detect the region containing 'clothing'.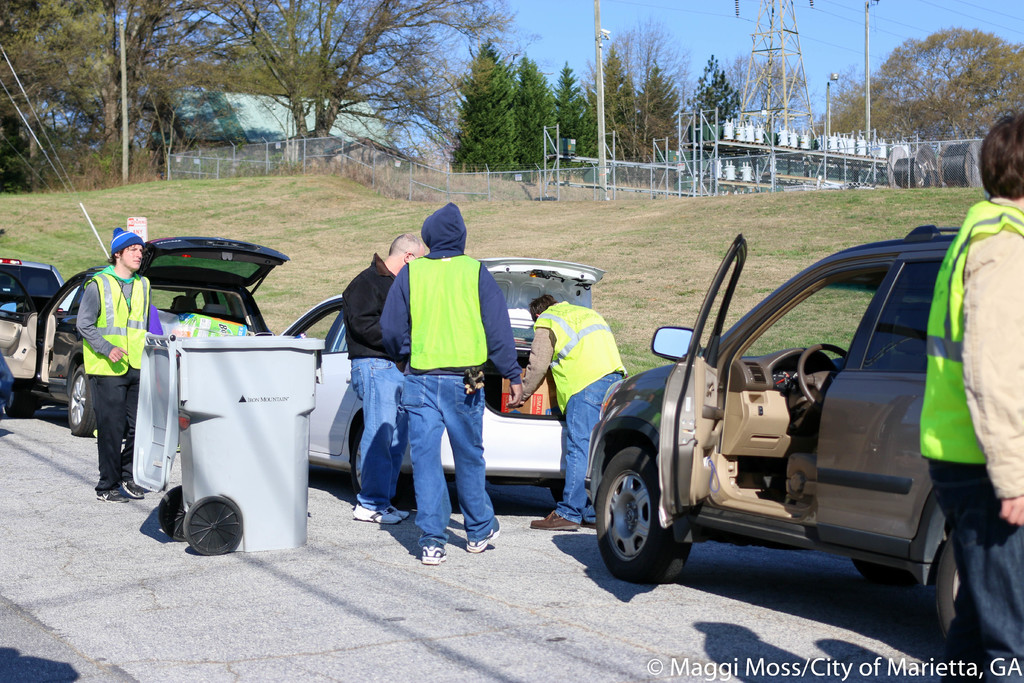
locate(898, 194, 1023, 682).
